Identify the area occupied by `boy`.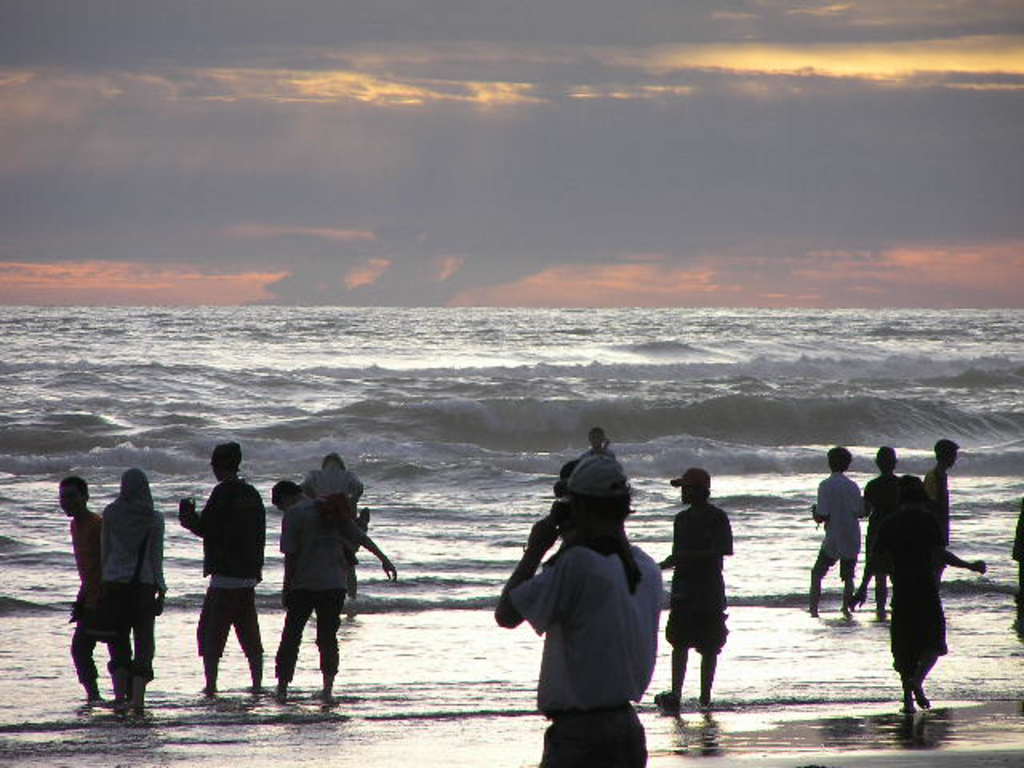
Area: 166, 438, 261, 709.
